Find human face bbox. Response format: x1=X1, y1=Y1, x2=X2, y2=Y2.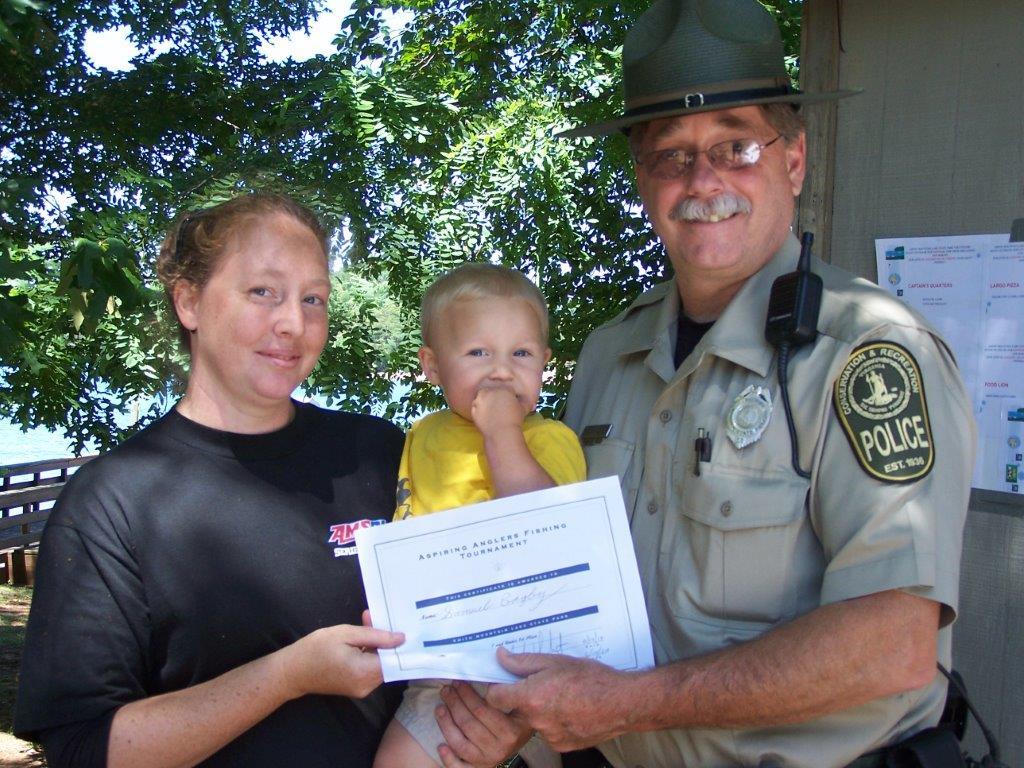
x1=646, y1=104, x2=789, y2=291.
